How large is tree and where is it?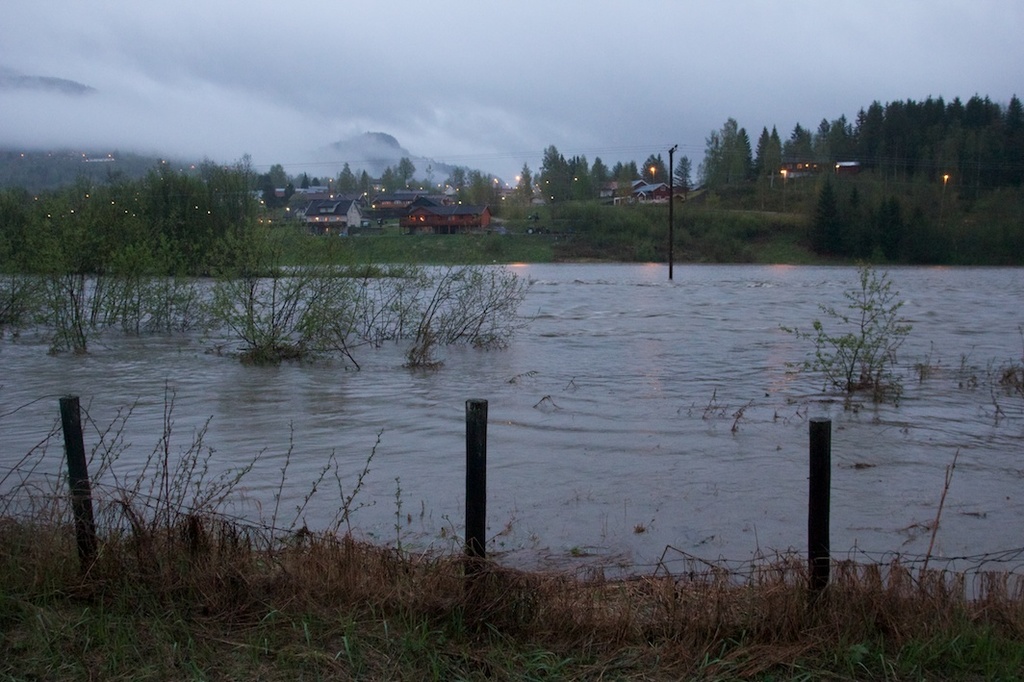
Bounding box: 398 155 416 189.
